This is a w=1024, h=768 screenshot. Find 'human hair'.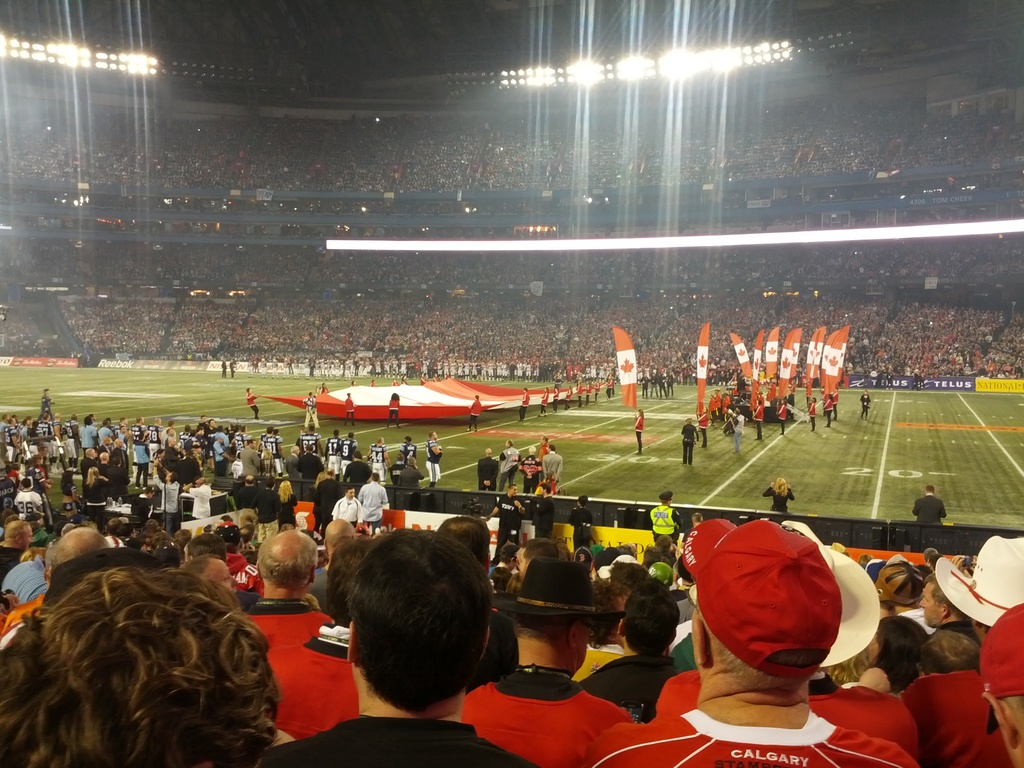
Bounding box: (left=912, top=628, right=977, bottom=682).
